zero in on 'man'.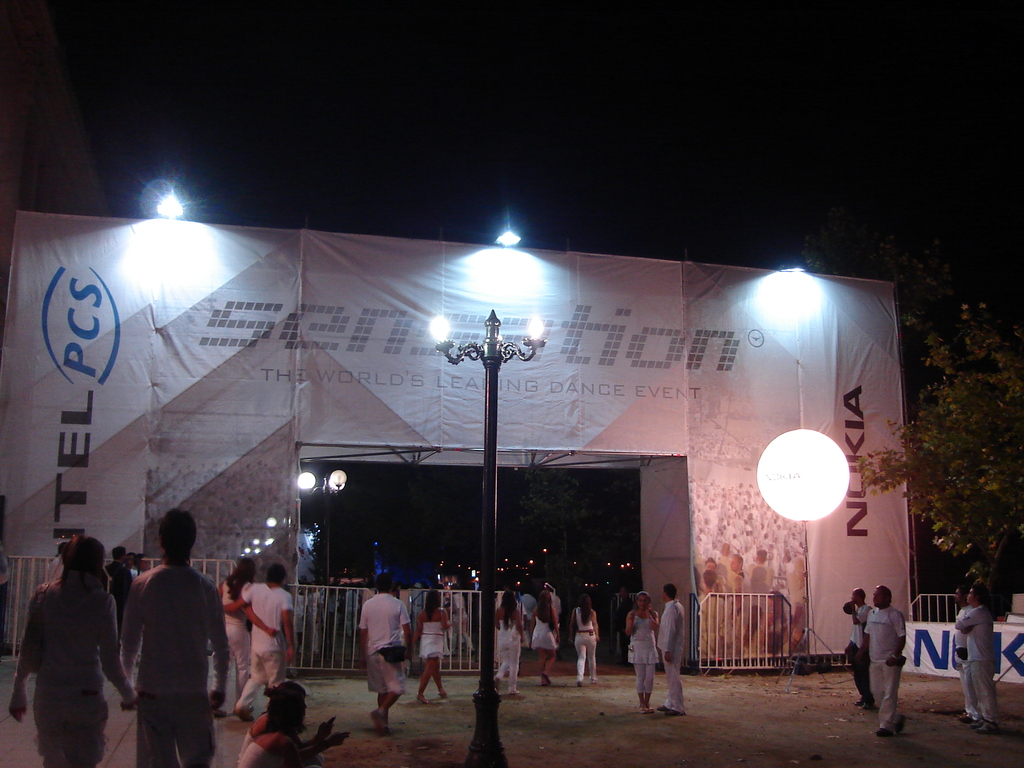
Zeroed in: box=[842, 584, 876, 709].
